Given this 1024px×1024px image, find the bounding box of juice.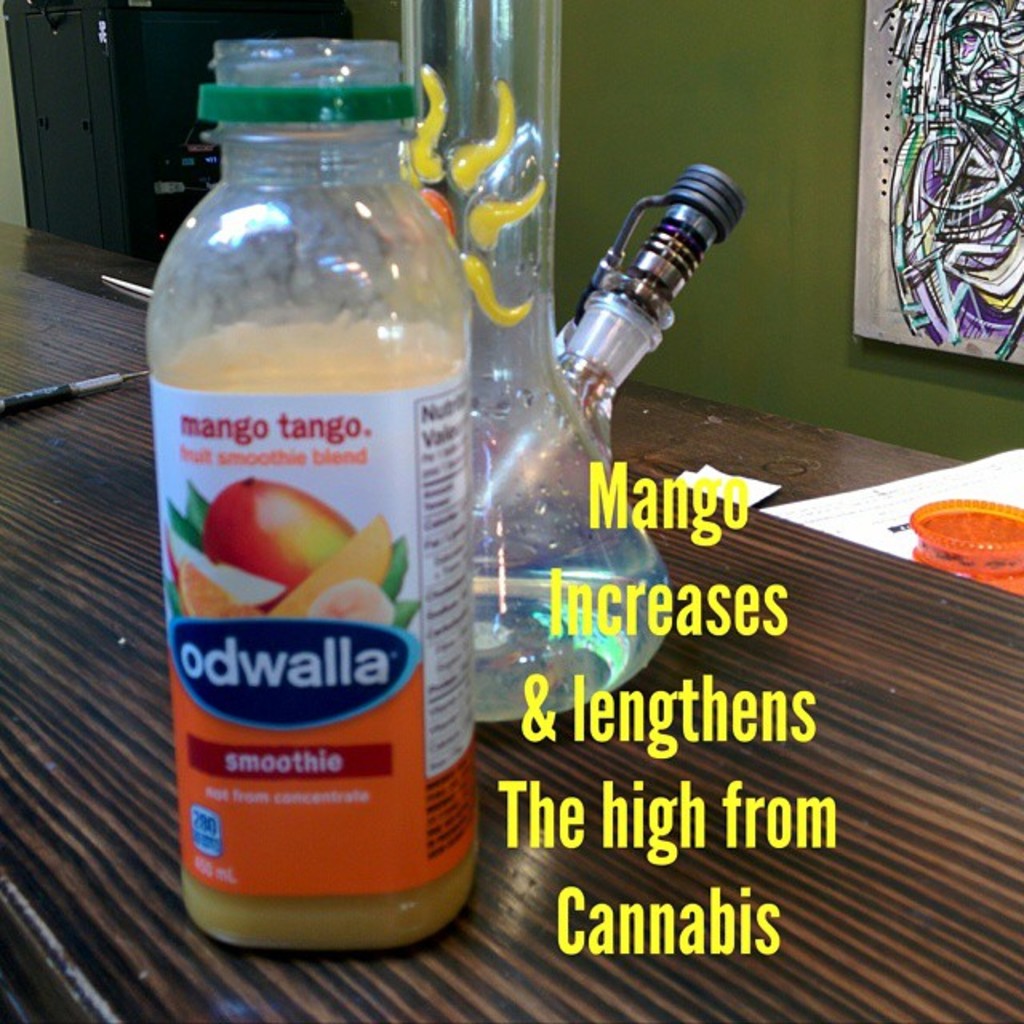
BBox(141, 210, 509, 925).
